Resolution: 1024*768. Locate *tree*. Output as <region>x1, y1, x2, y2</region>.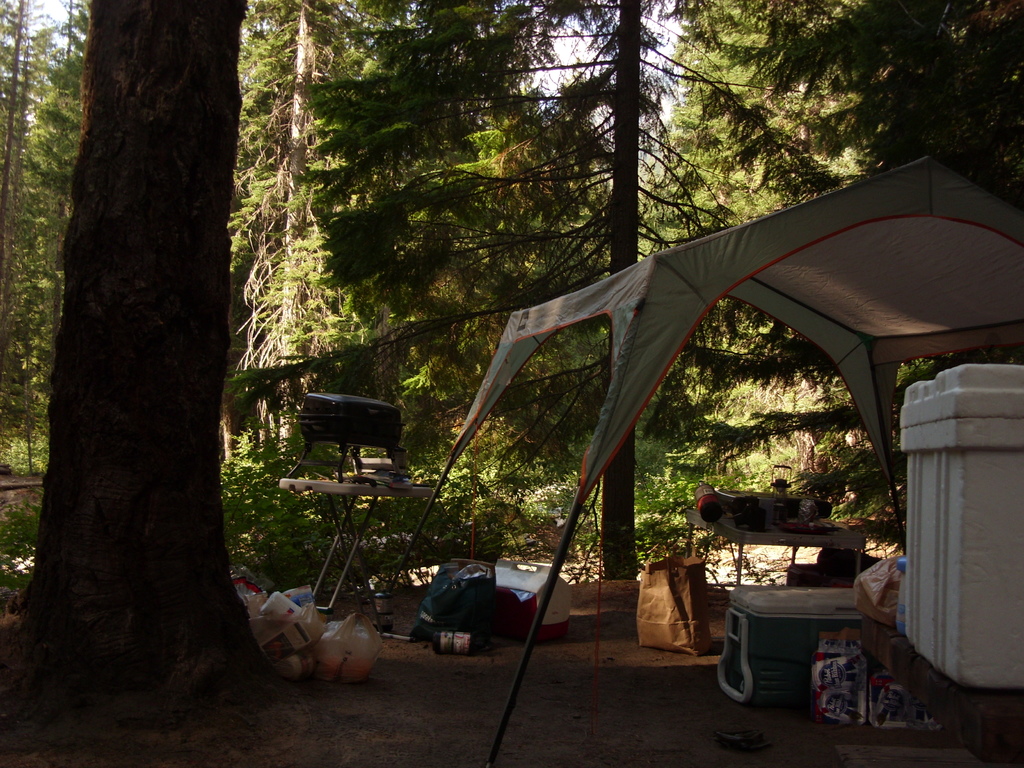
<region>24, 1, 273, 703</region>.
